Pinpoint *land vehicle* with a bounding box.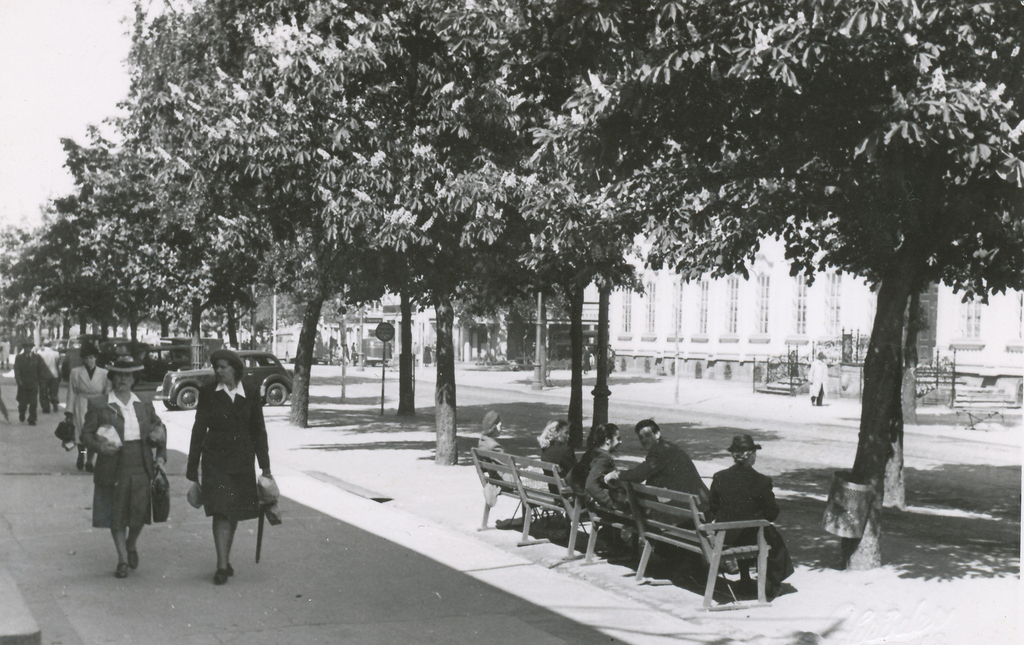
357:338:394:366.
